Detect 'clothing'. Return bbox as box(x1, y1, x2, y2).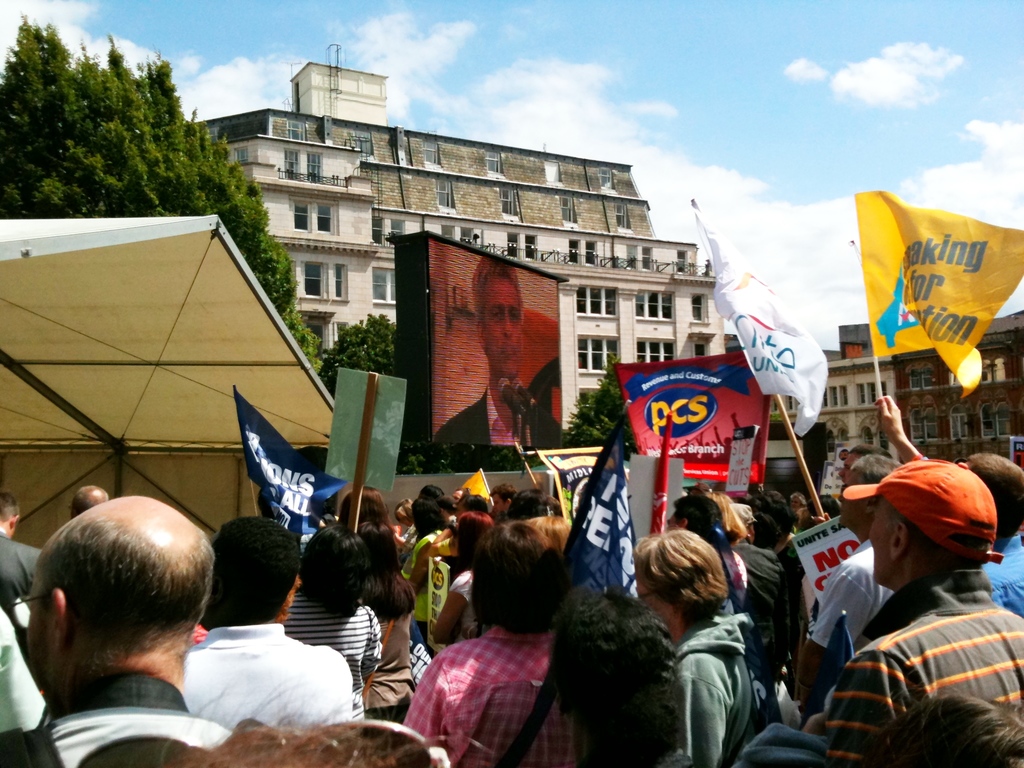
box(432, 388, 548, 455).
